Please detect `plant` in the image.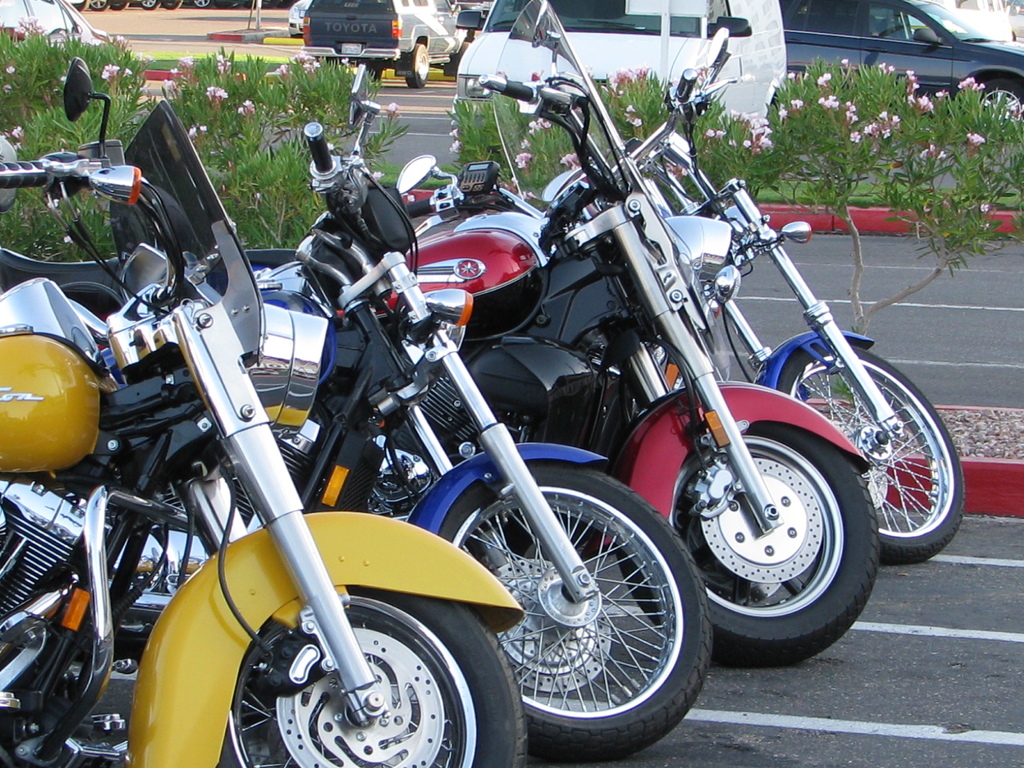
l=439, t=77, r=765, b=205.
